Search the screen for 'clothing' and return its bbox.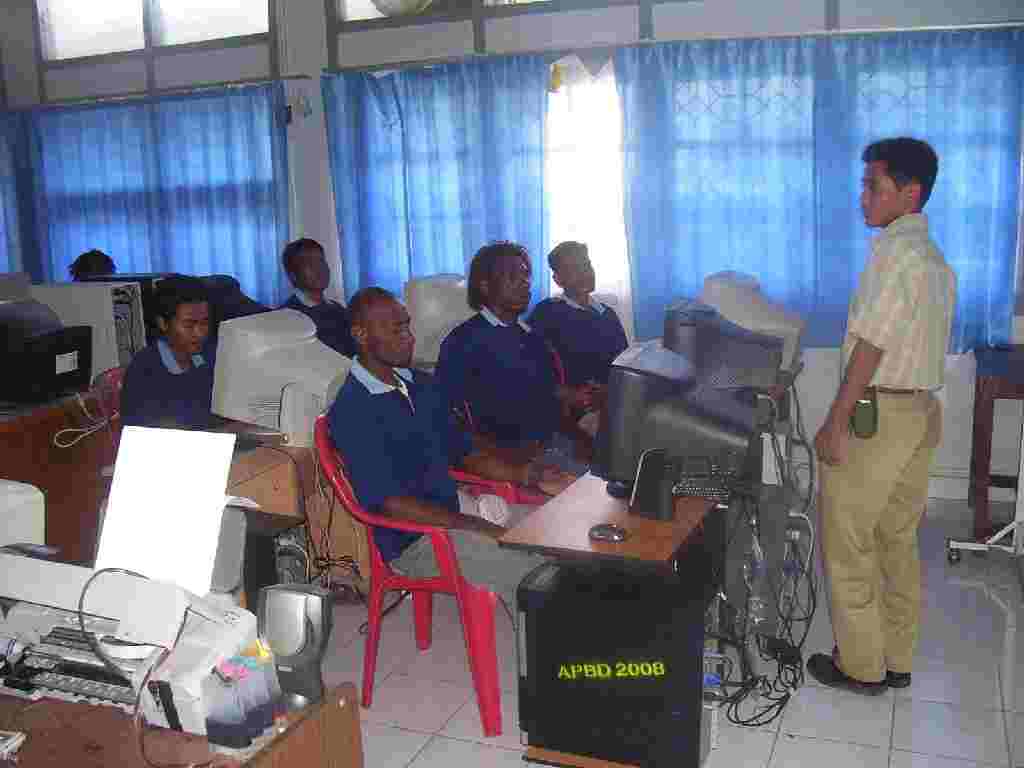
Found: box(528, 287, 632, 393).
